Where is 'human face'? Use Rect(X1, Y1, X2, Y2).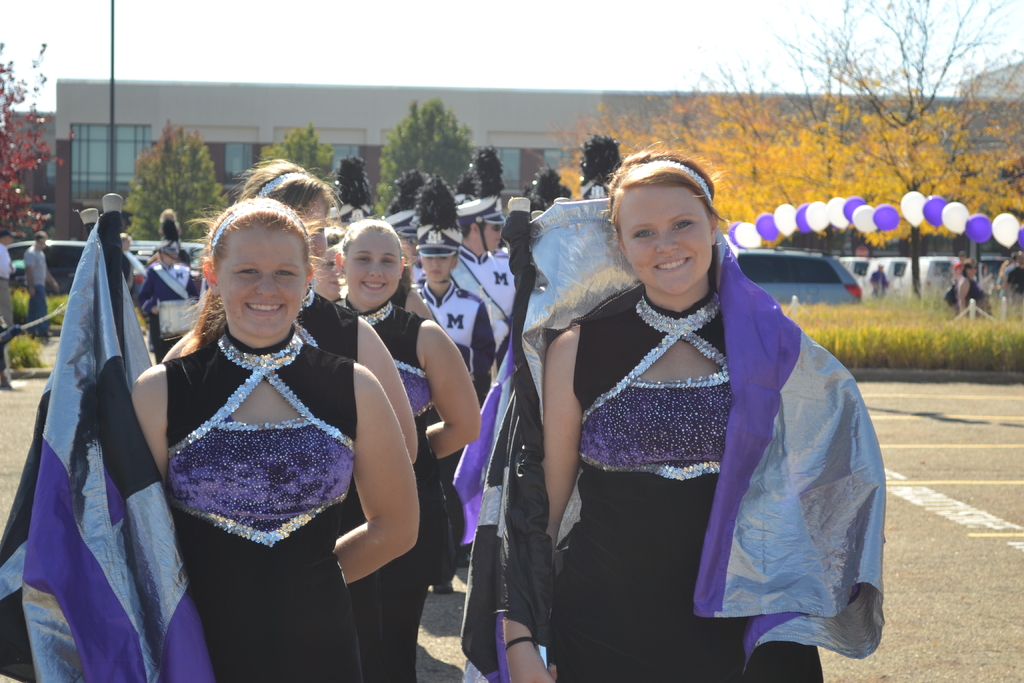
Rect(299, 186, 326, 254).
